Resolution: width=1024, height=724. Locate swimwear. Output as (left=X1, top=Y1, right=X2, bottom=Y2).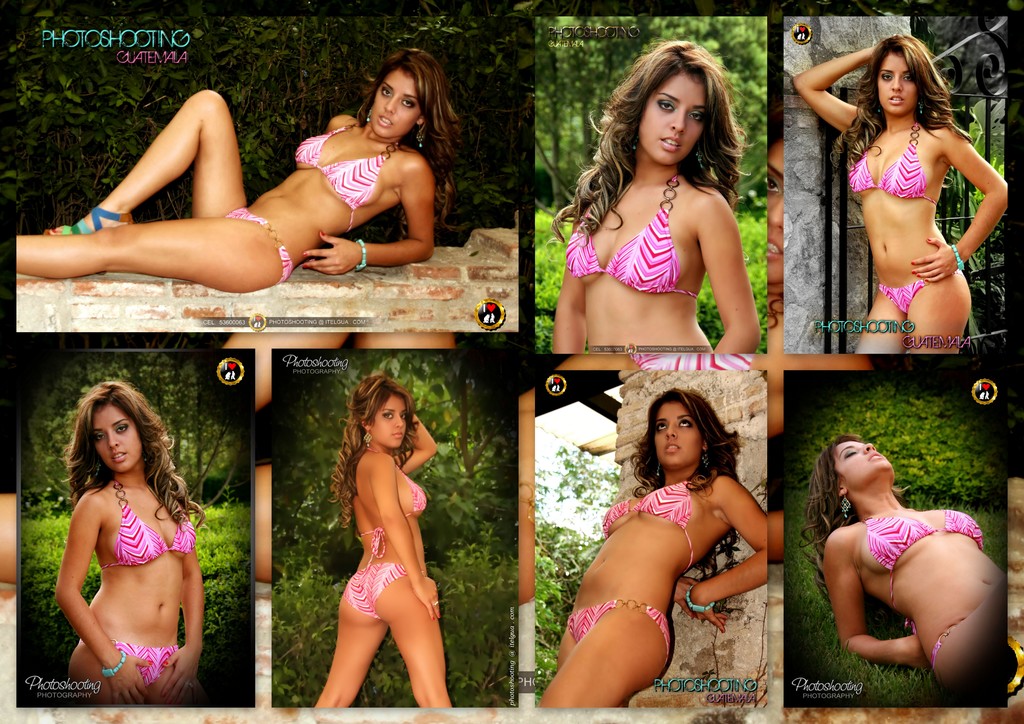
(left=225, top=206, right=296, bottom=284).
